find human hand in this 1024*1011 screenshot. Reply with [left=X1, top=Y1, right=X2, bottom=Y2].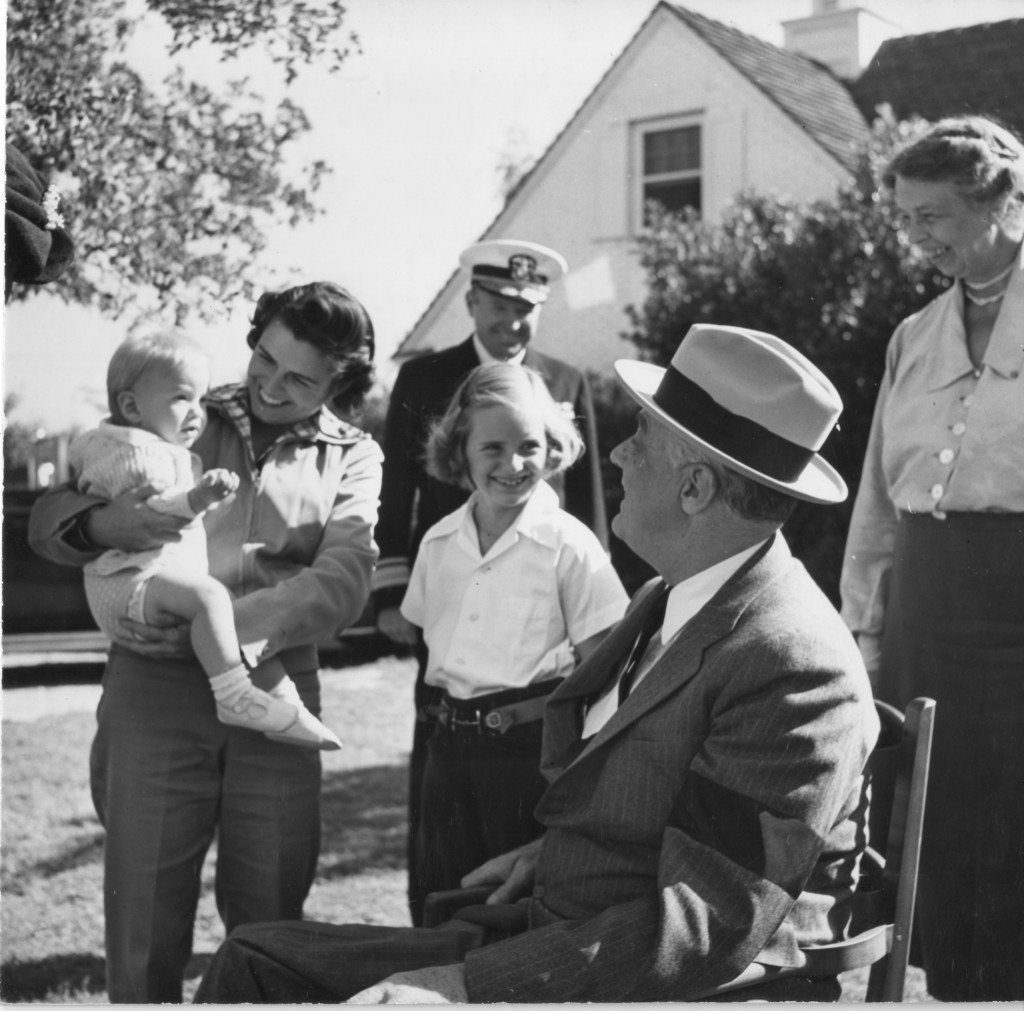
[left=461, top=834, right=546, bottom=909].
